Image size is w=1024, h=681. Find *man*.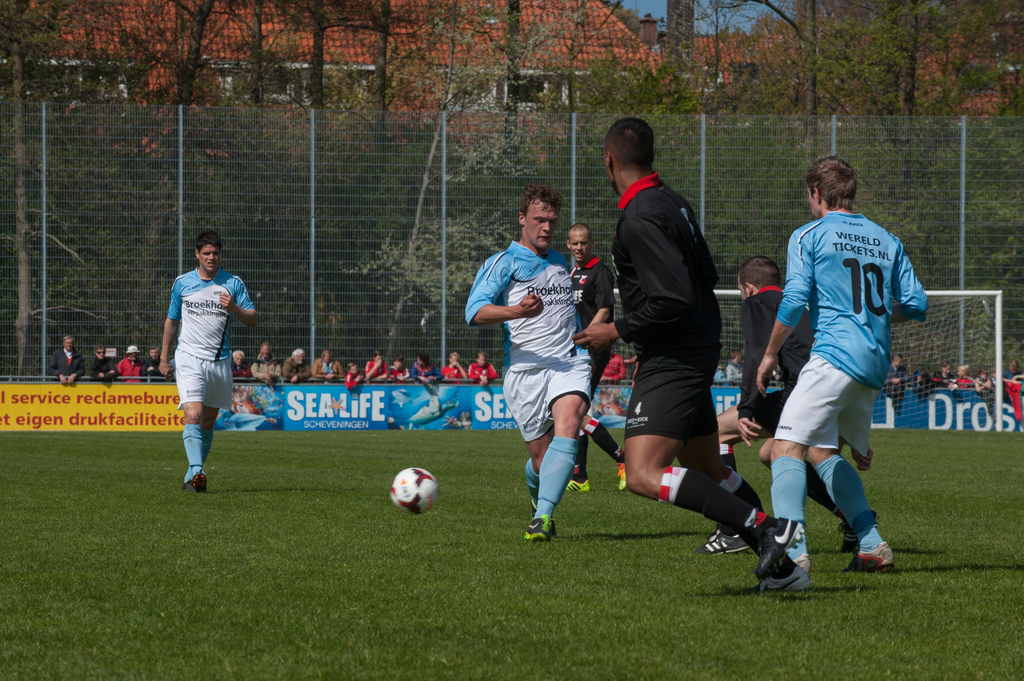
select_region(692, 253, 872, 558).
